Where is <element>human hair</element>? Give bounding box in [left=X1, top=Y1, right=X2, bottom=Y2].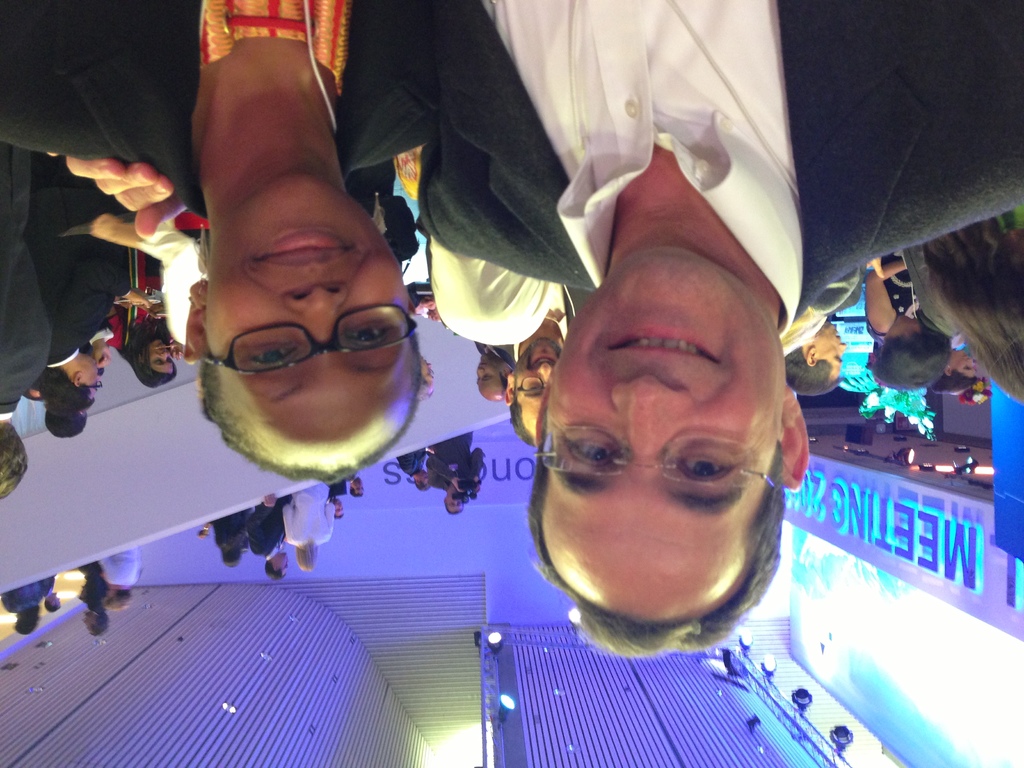
[left=44, top=404, right=93, bottom=438].
